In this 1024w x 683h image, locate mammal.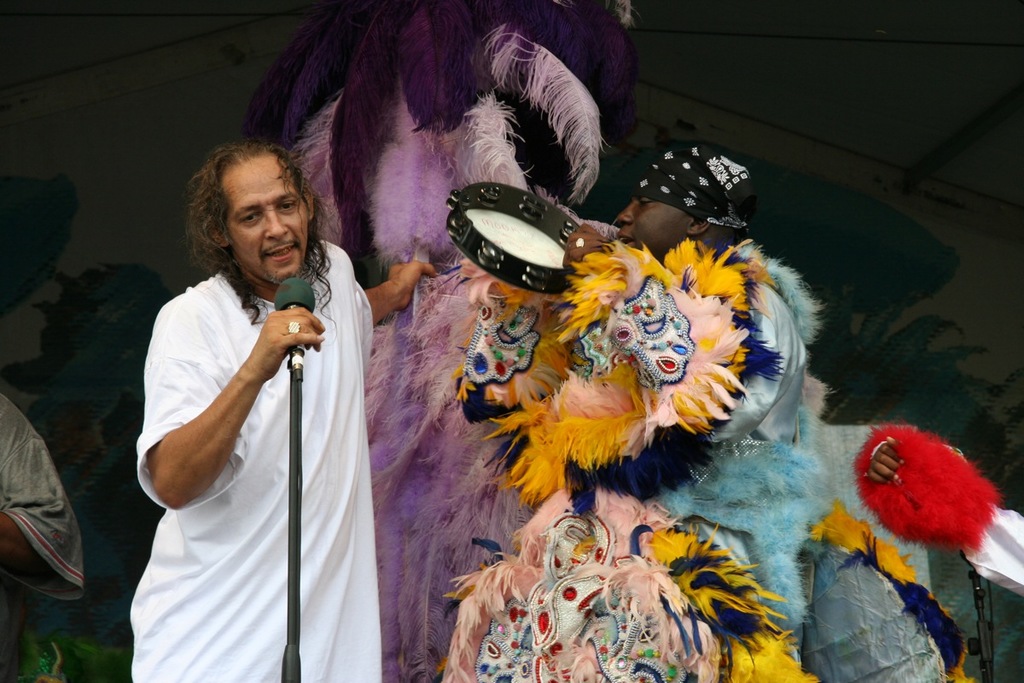
Bounding box: box=[852, 420, 1023, 600].
